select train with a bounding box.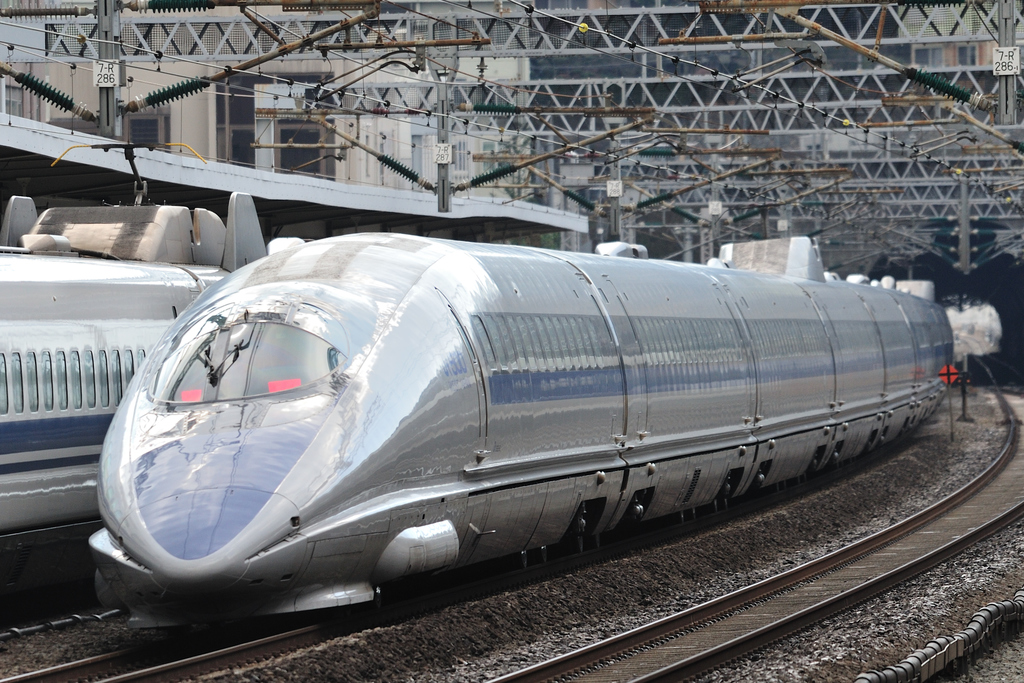
(81, 230, 960, 637).
